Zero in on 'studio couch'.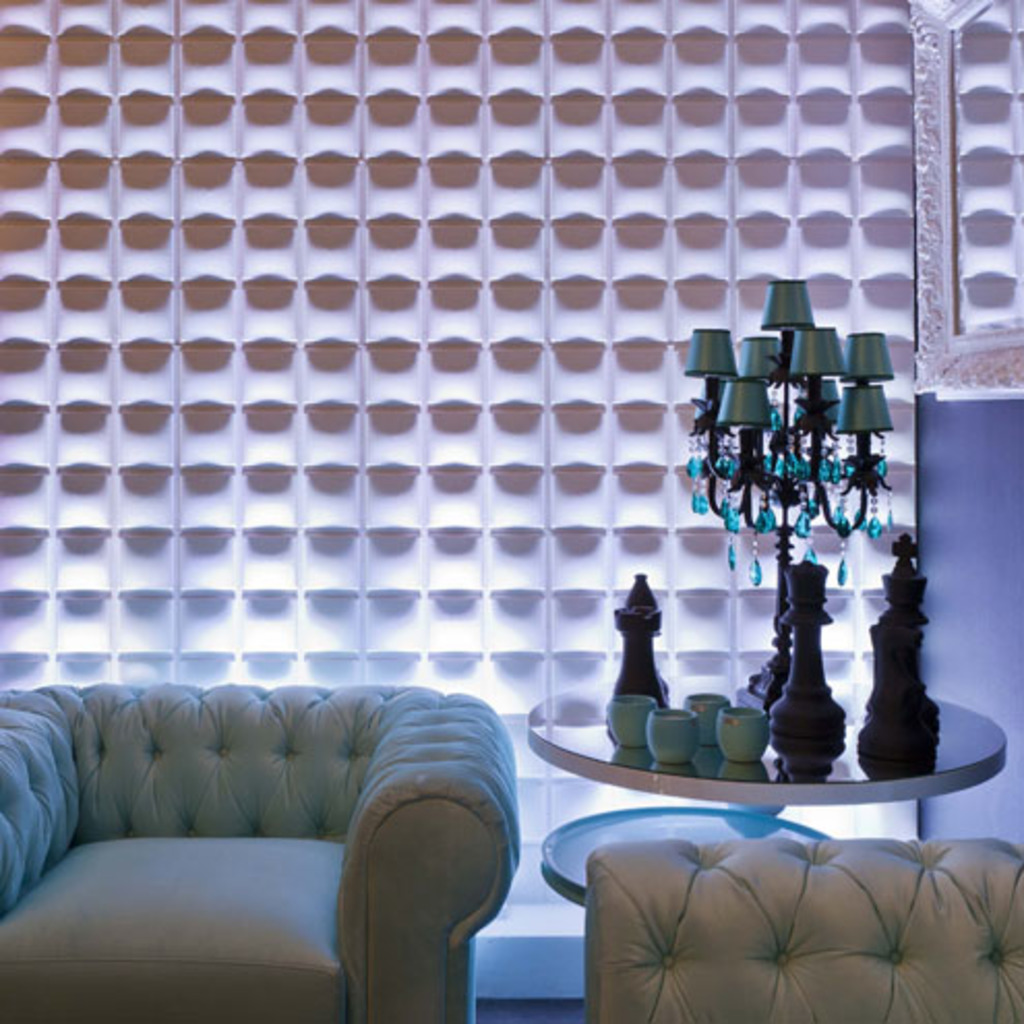
Zeroed in: bbox=(579, 827, 1022, 1022).
